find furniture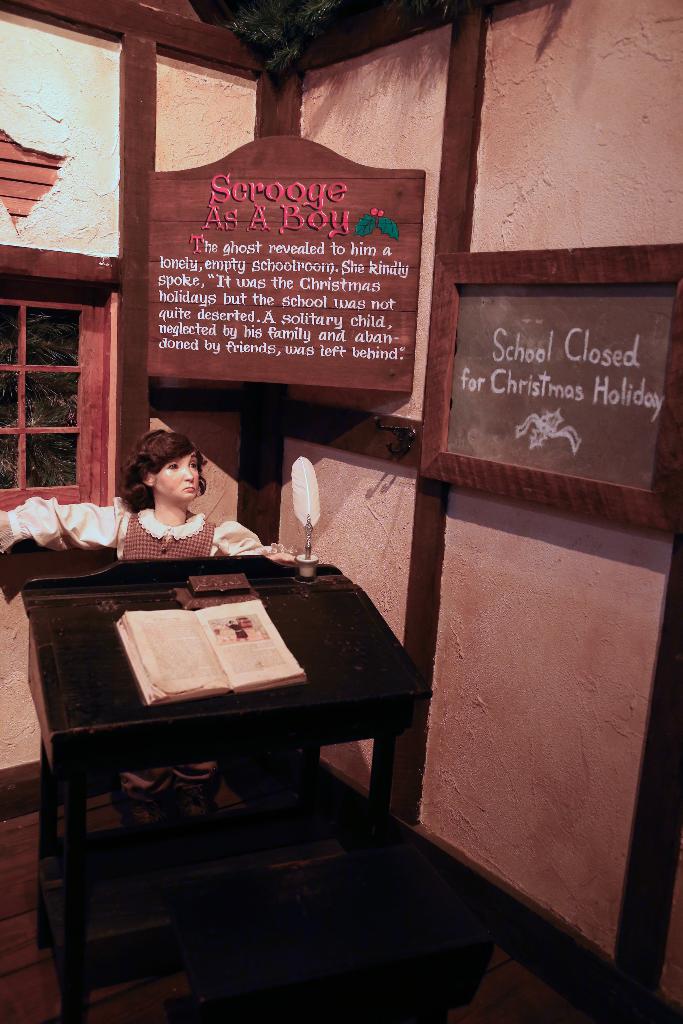
x1=164, y1=837, x2=495, y2=1023
